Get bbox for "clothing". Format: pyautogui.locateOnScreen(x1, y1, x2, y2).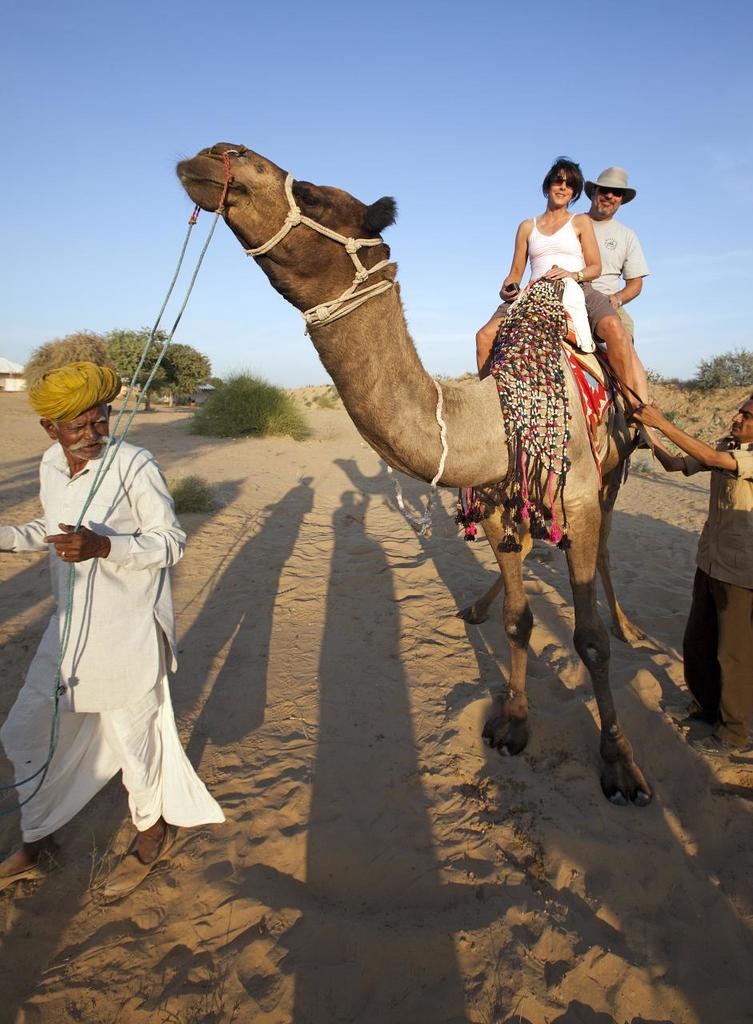
pyautogui.locateOnScreen(669, 445, 752, 730).
